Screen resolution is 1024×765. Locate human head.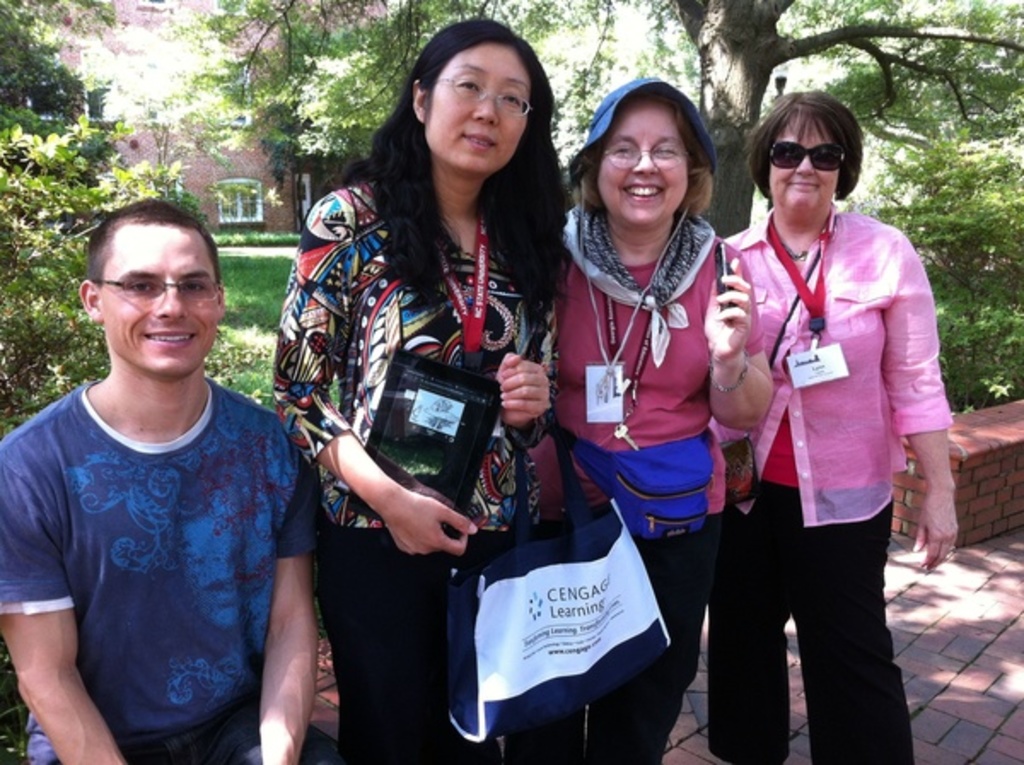
<bbox>577, 80, 708, 224</bbox>.
